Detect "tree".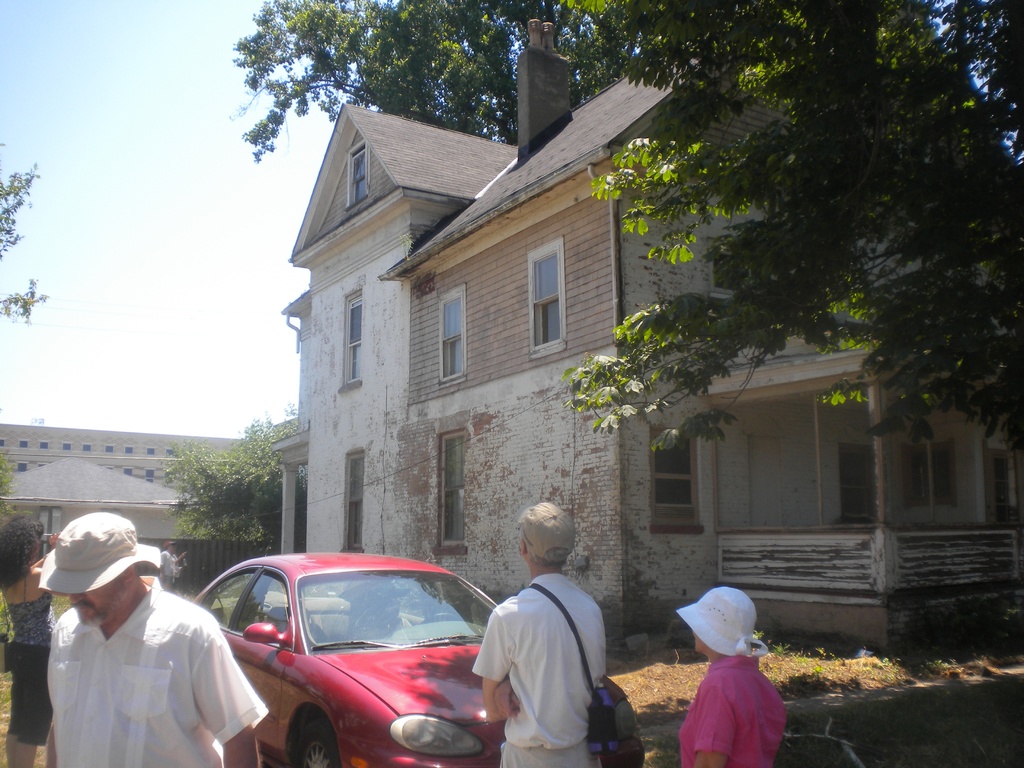
Detected at x1=559, y1=0, x2=1023, y2=456.
